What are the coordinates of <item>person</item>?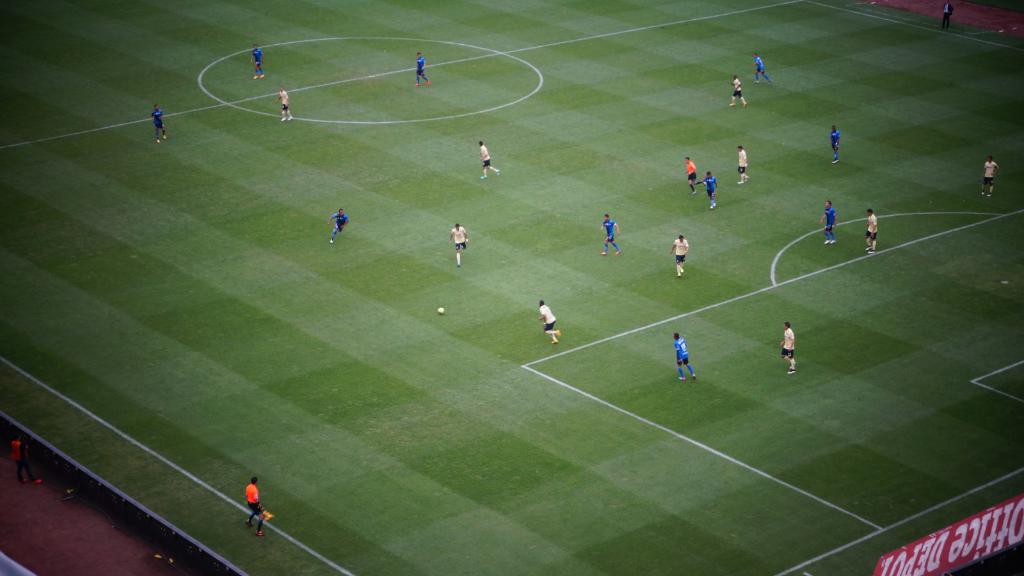
rect(232, 470, 270, 543).
